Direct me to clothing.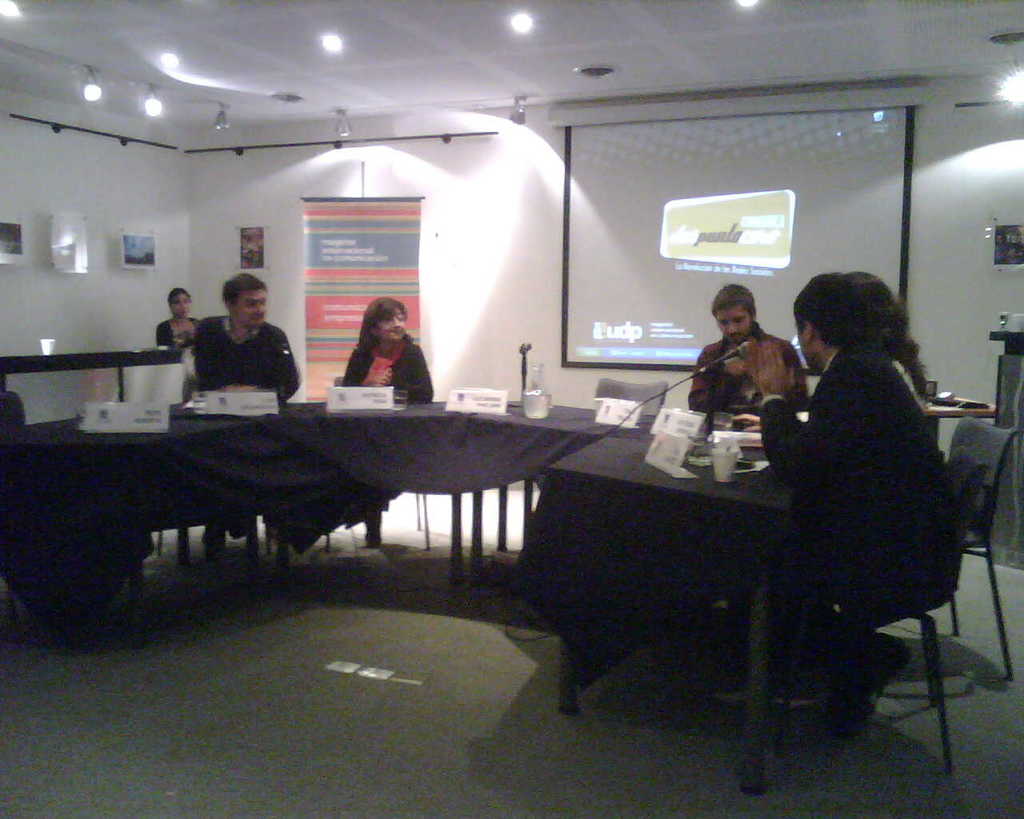
Direction: {"x1": 186, "y1": 302, "x2": 294, "y2": 405}.
